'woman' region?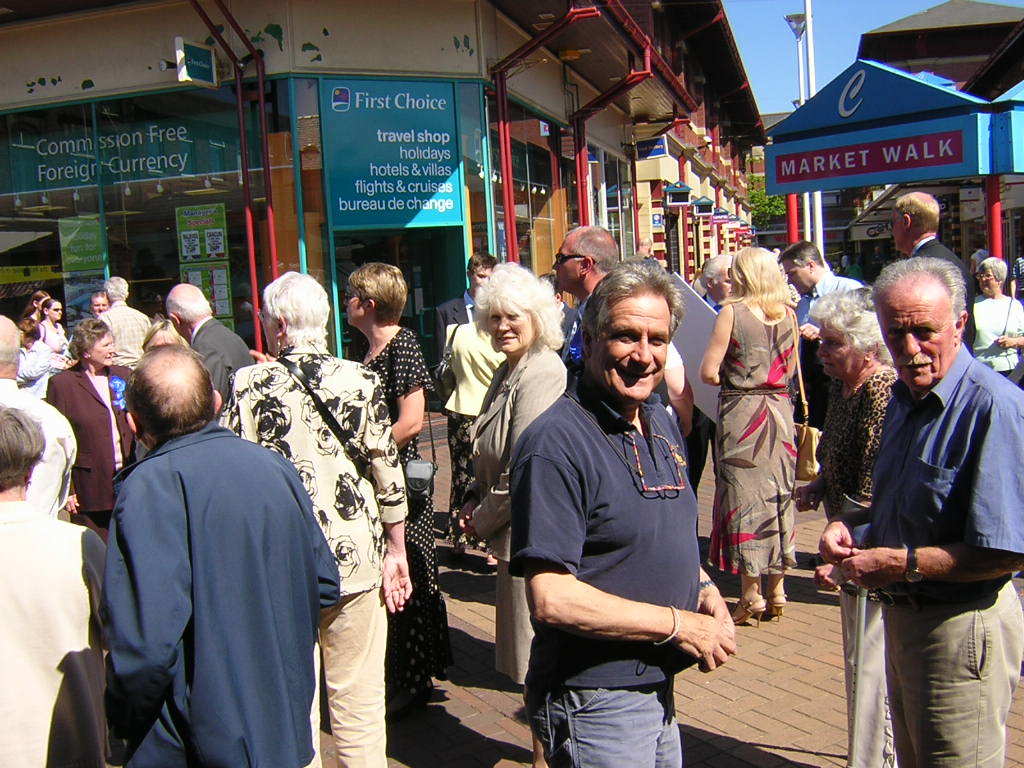
211,270,410,767
